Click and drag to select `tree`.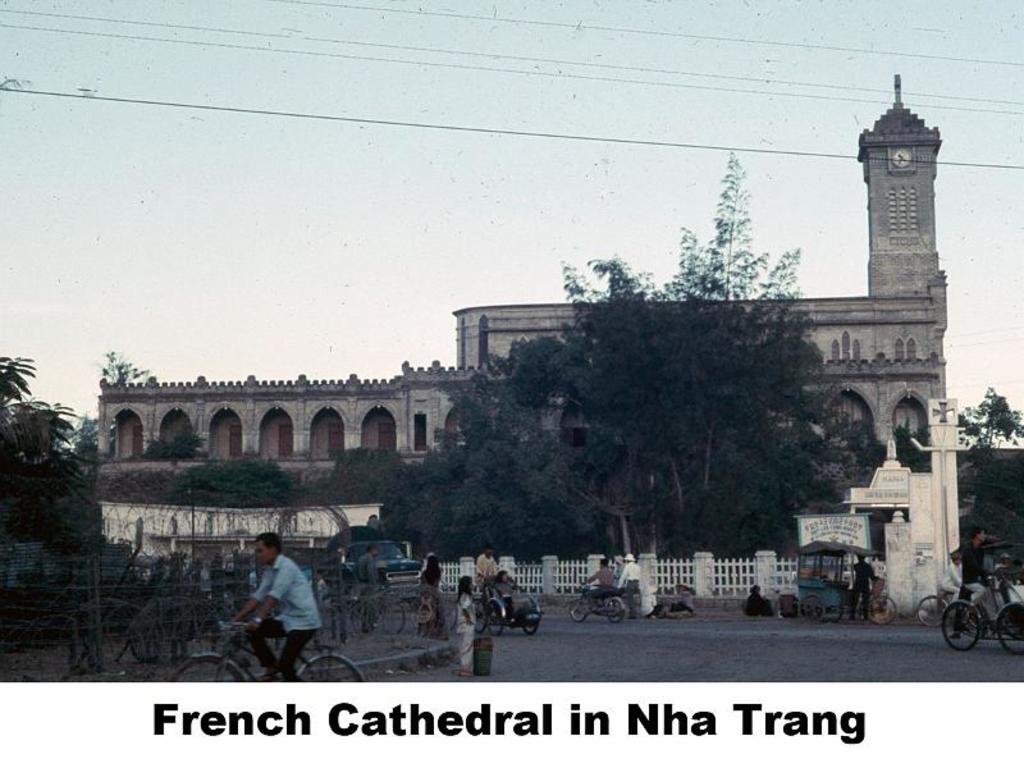
Selection: [x1=326, y1=439, x2=416, y2=541].
